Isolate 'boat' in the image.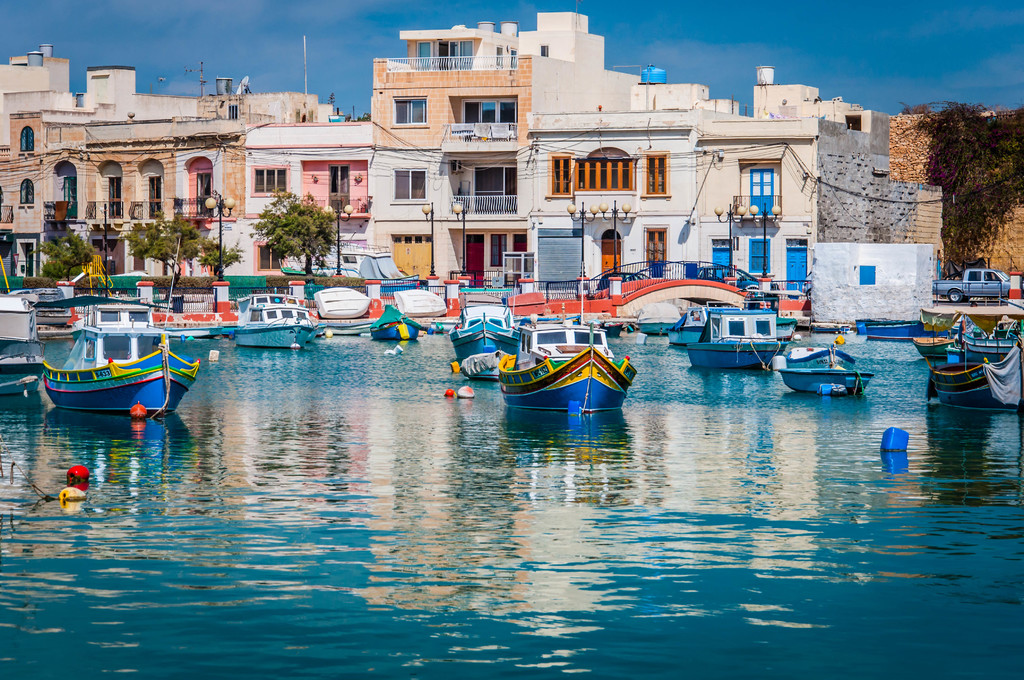
Isolated region: [x1=314, y1=277, x2=381, y2=314].
